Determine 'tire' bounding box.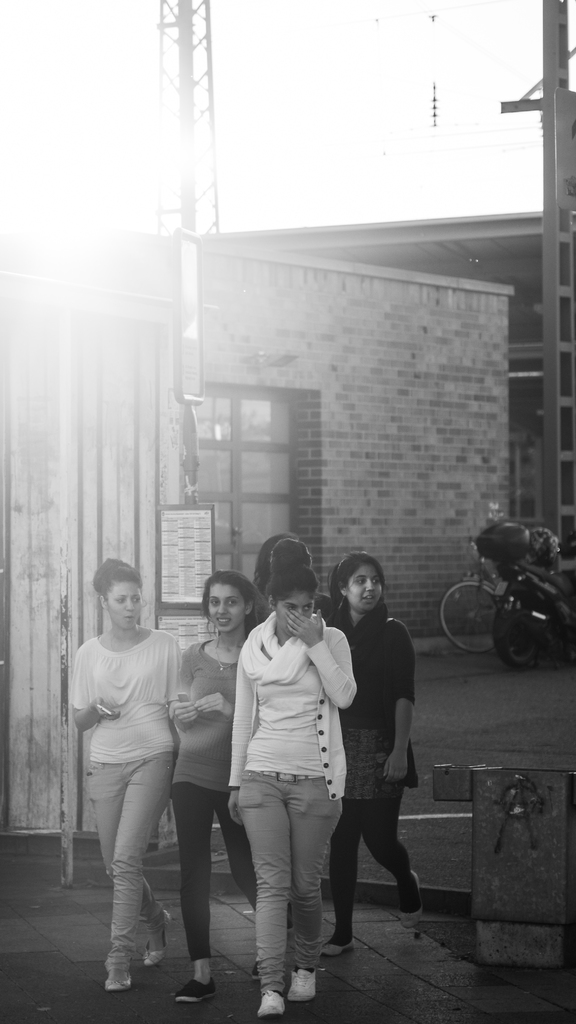
Determined: 436:572:502:659.
